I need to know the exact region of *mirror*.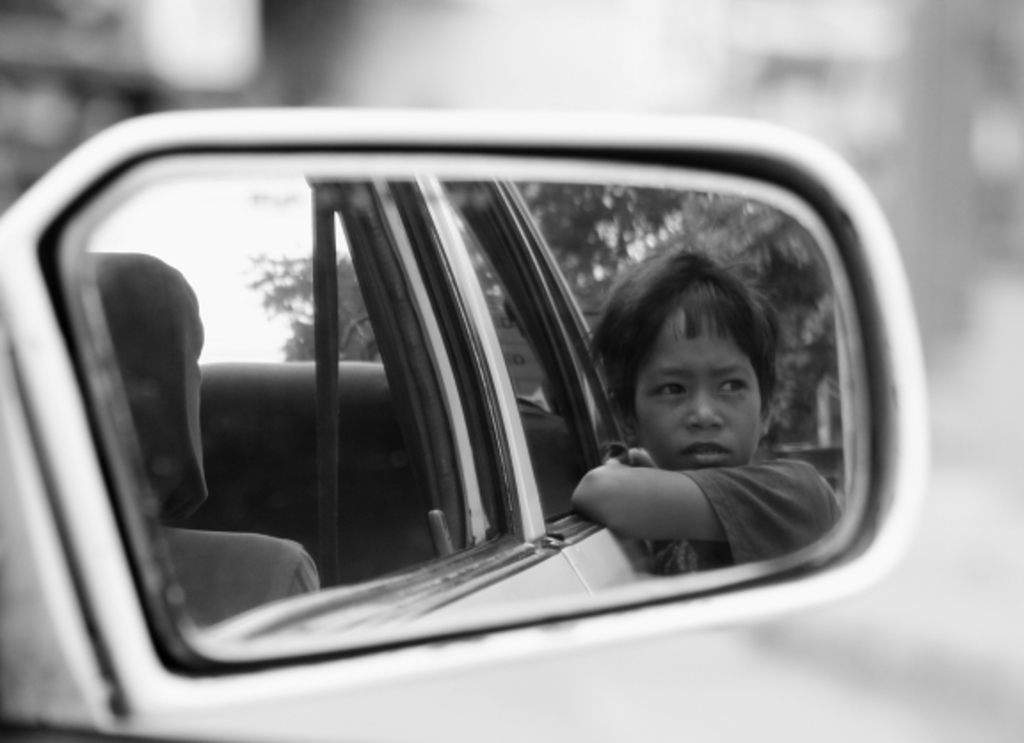
Region: box(55, 155, 871, 675).
